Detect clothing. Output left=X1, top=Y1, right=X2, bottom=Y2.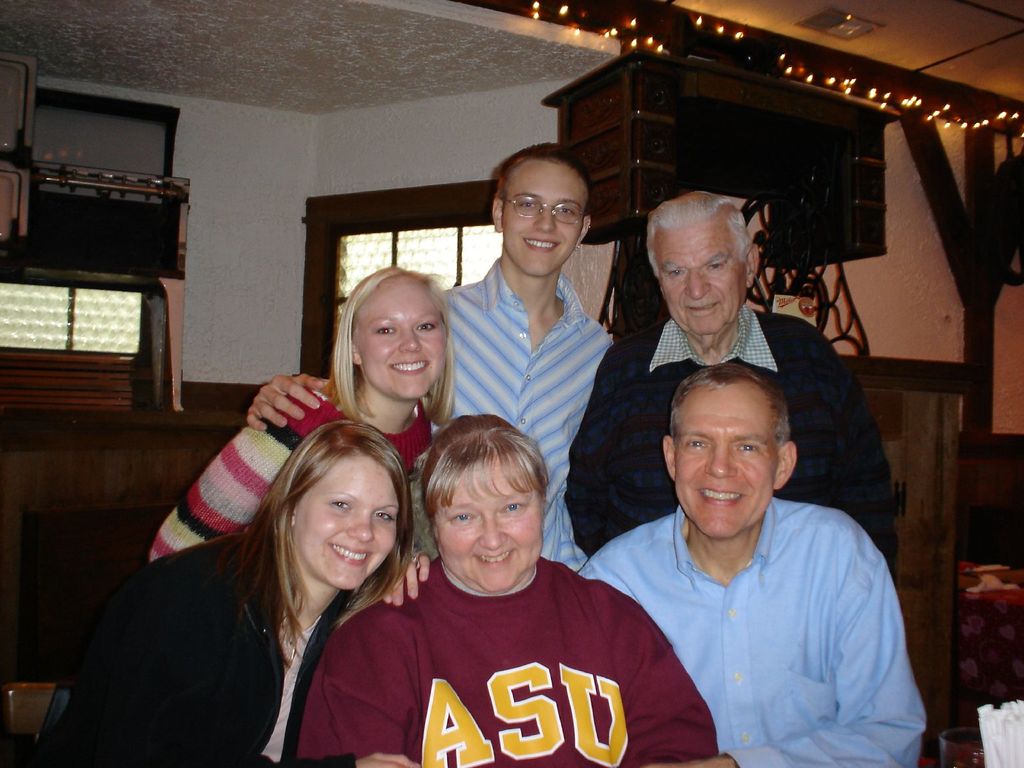
left=575, top=433, right=931, bottom=758.
